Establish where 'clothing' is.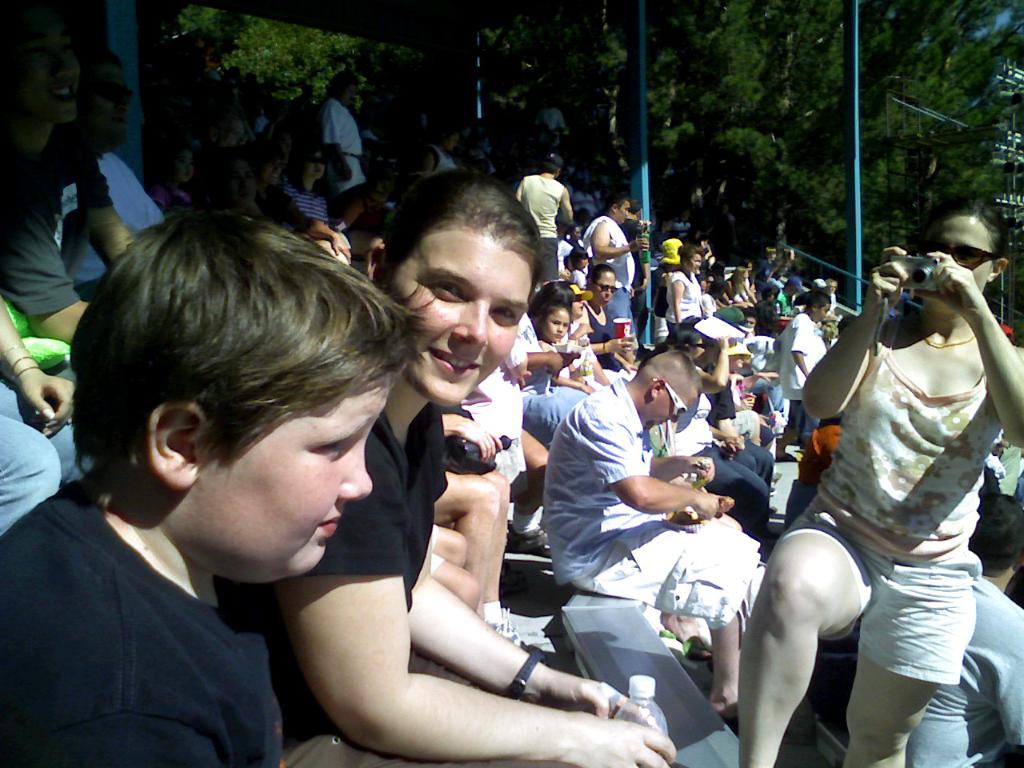
Established at 572, 214, 640, 354.
